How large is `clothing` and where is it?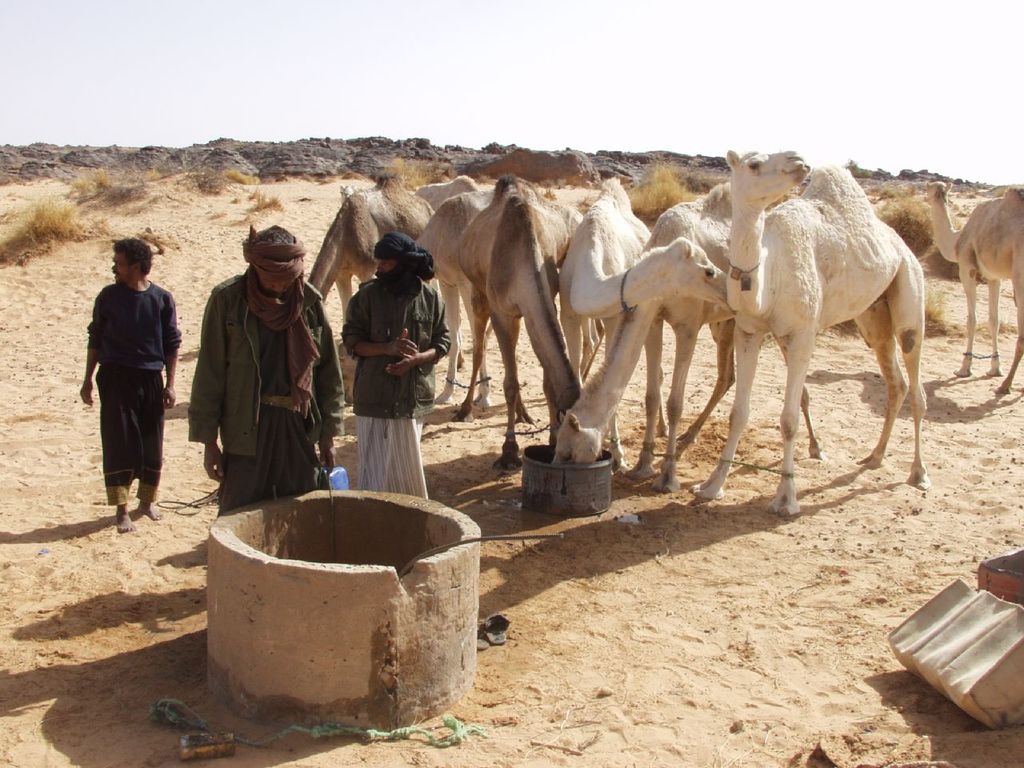
Bounding box: (x1=350, y1=270, x2=447, y2=506).
